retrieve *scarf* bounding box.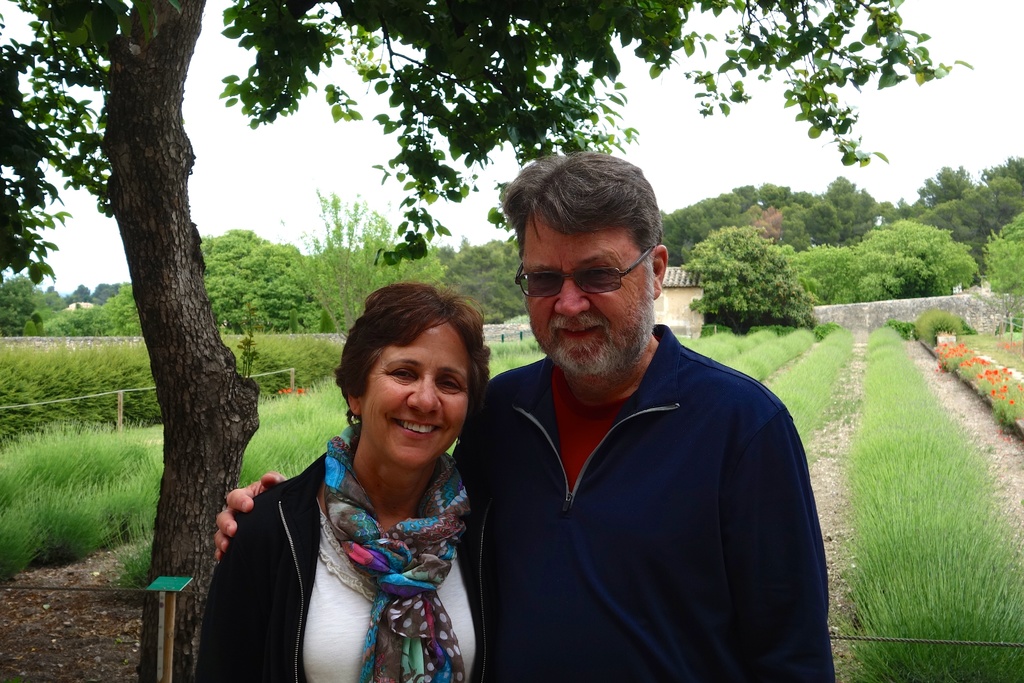
Bounding box: x1=304, y1=422, x2=474, y2=682.
